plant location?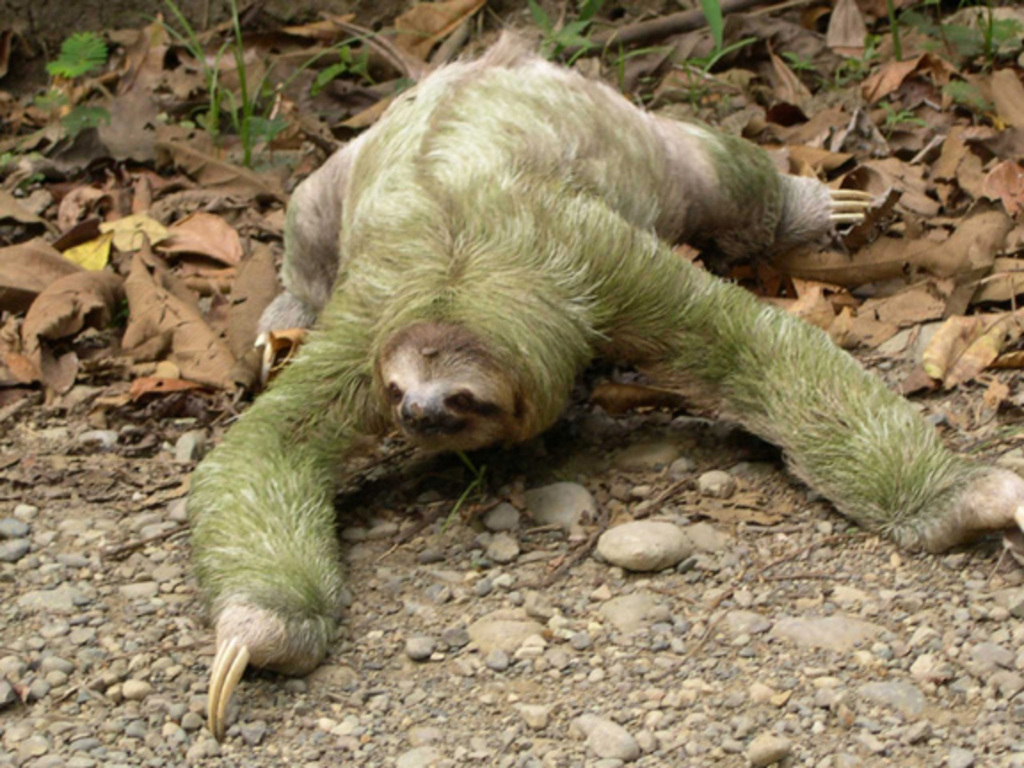
<box>316,39,389,100</box>
